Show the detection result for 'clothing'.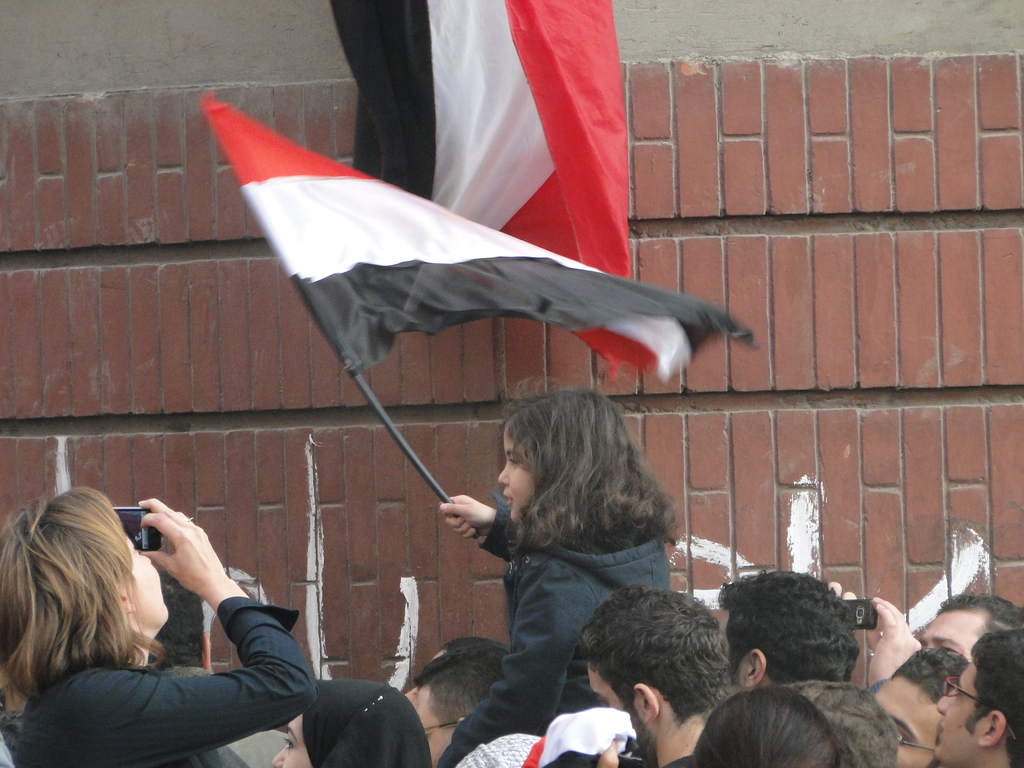
[14, 596, 319, 767].
